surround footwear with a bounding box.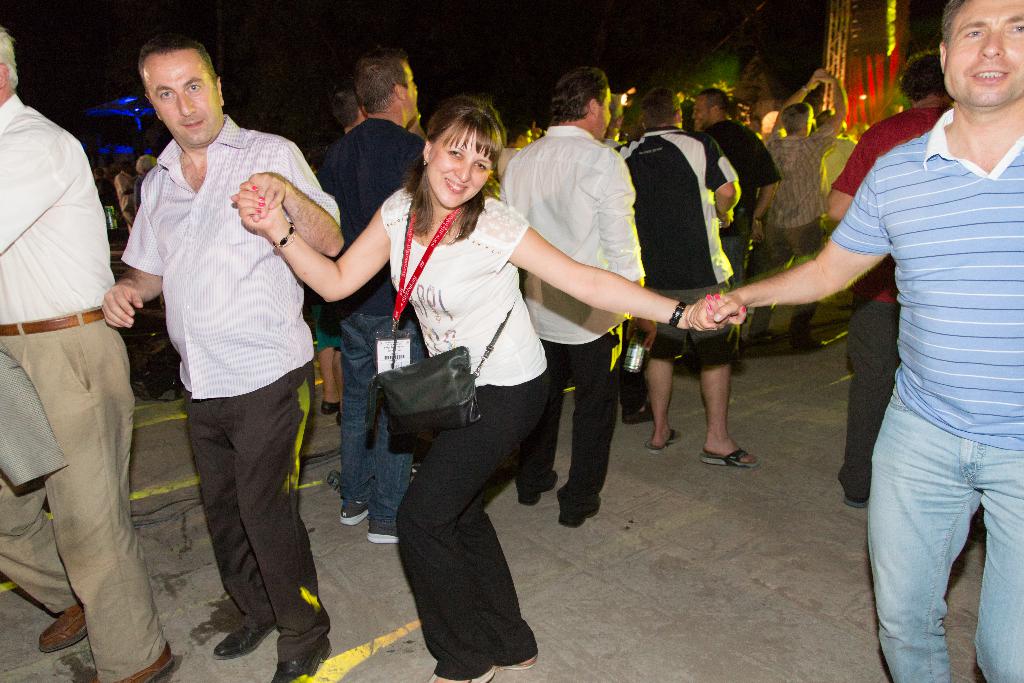
217,619,275,661.
